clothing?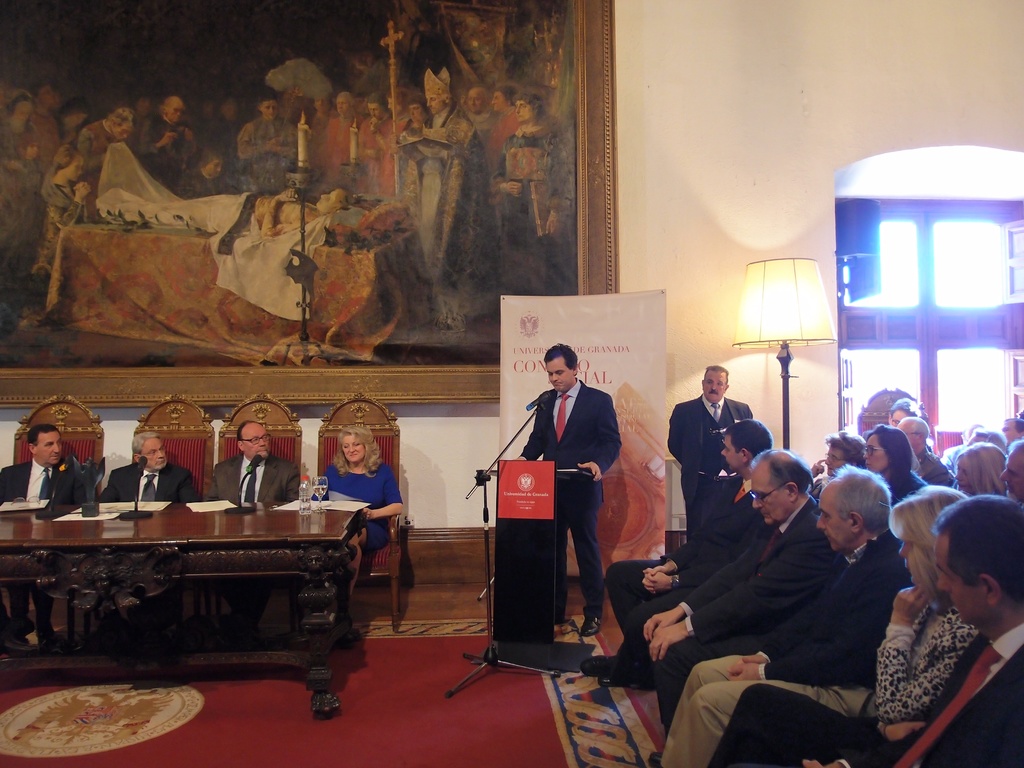
[x1=330, y1=458, x2=396, y2=529]
